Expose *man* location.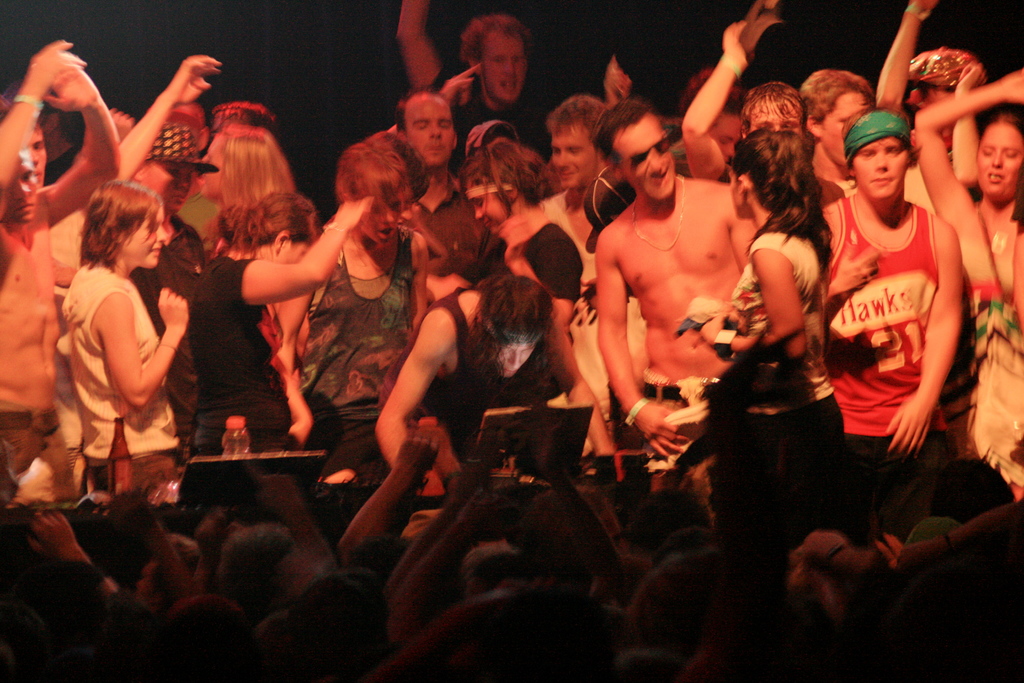
Exposed at (683,16,852,473).
